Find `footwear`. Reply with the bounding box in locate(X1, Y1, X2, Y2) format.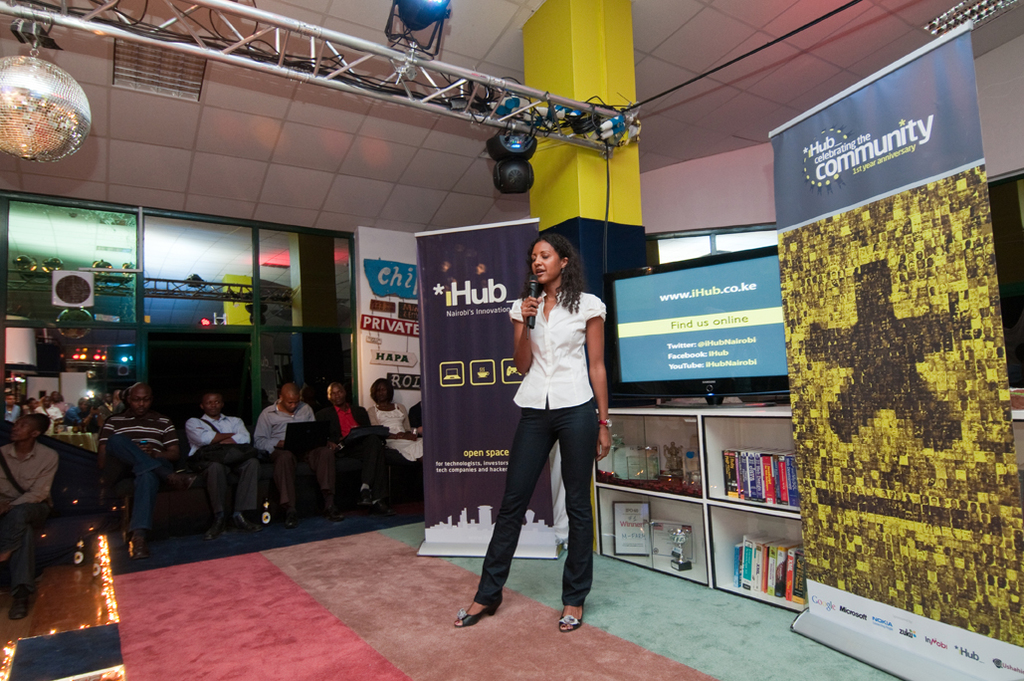
locate(207, 518, 229, 539).
